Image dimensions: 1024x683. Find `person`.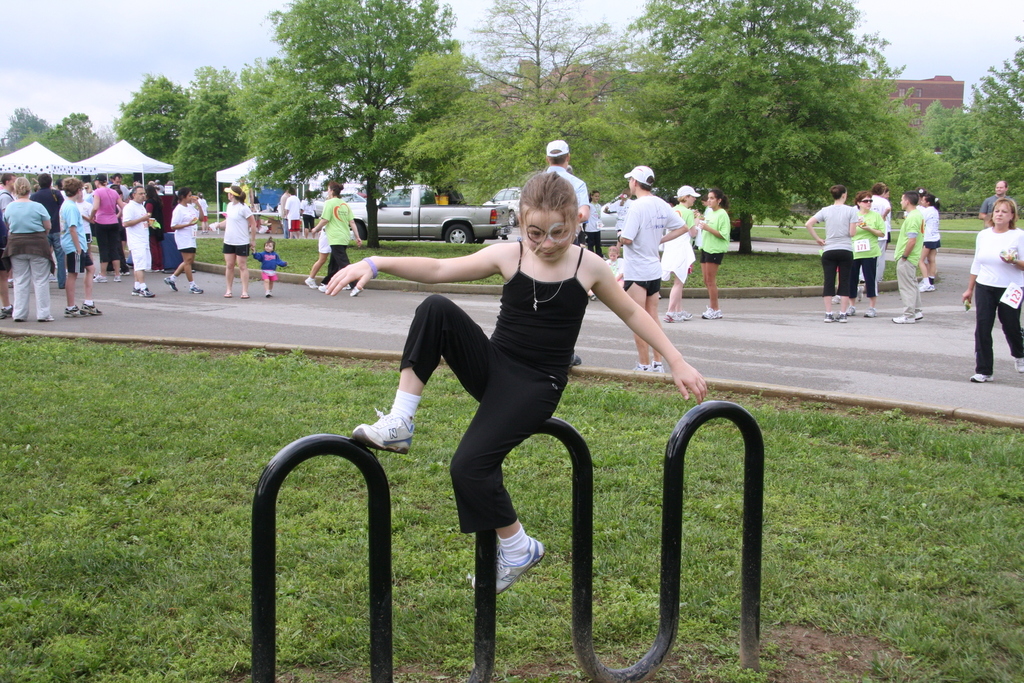
x1=980 y1=179 x2=1012 y2=229.
